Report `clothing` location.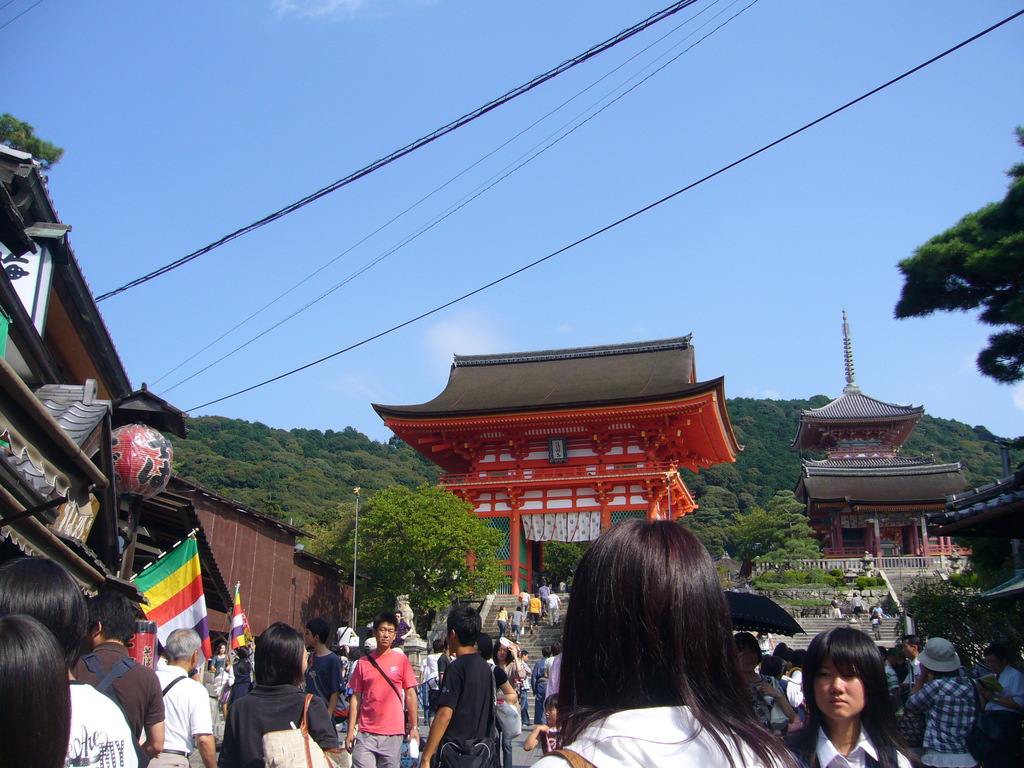
Report: <bbox>870, 624, 883, 639</bbox>.
